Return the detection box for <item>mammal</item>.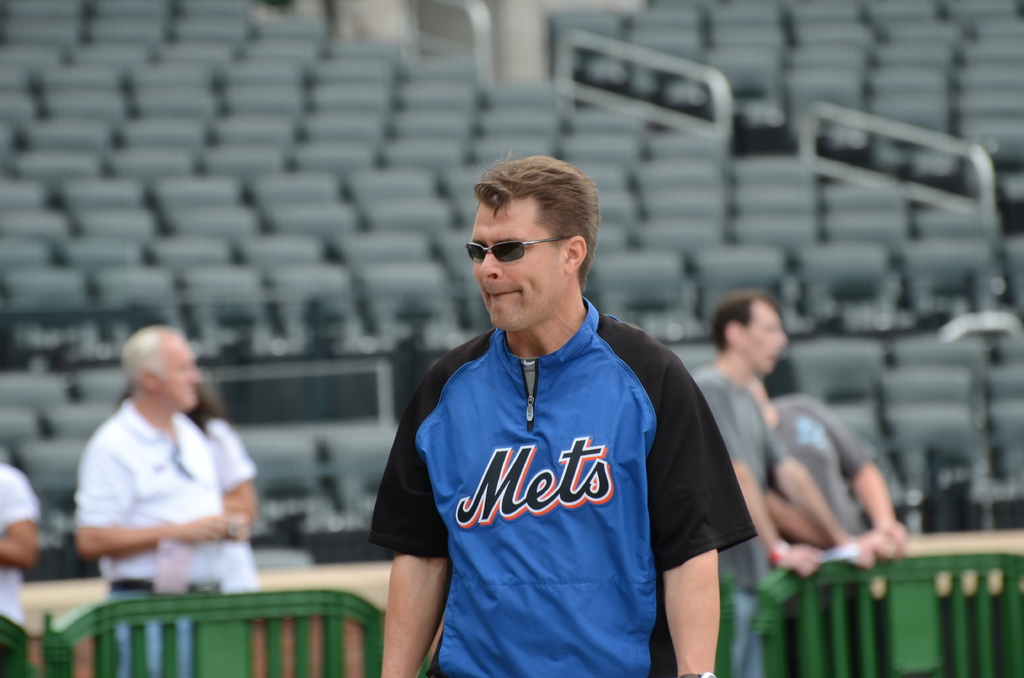
[0, 462, 42, 633].
